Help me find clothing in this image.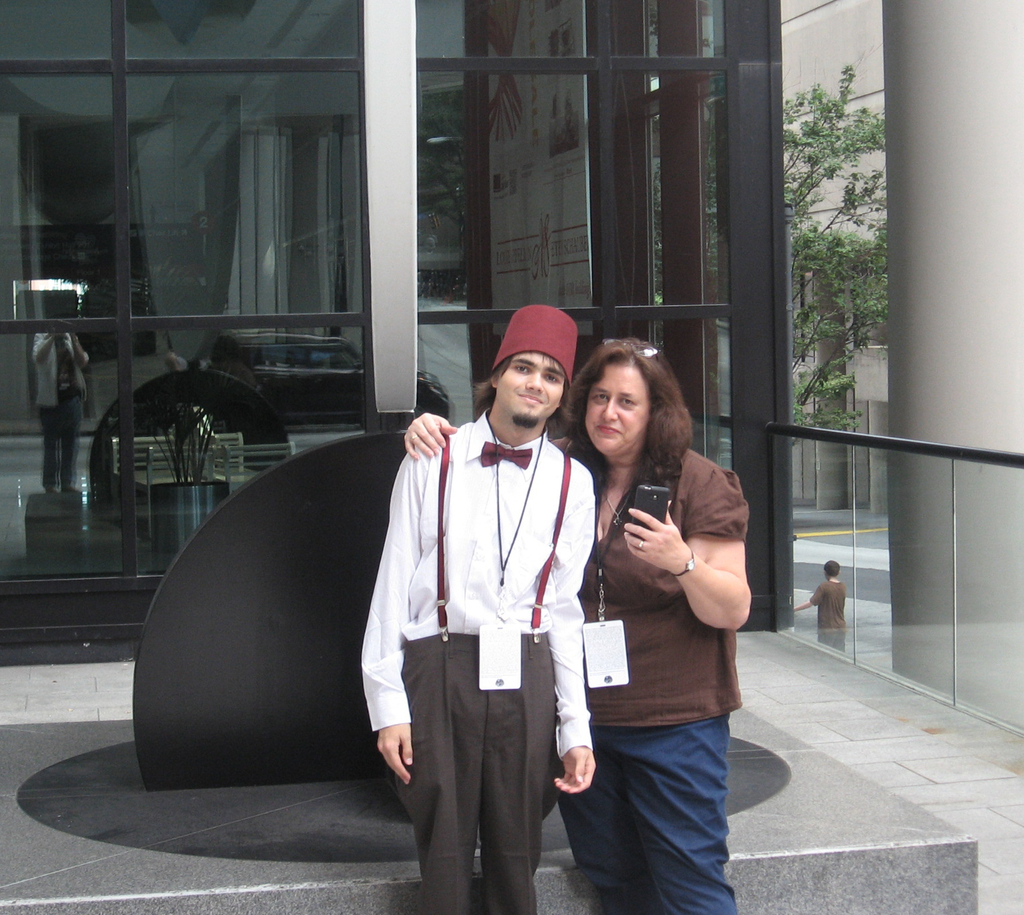
Found it: 557,432,742,914.
